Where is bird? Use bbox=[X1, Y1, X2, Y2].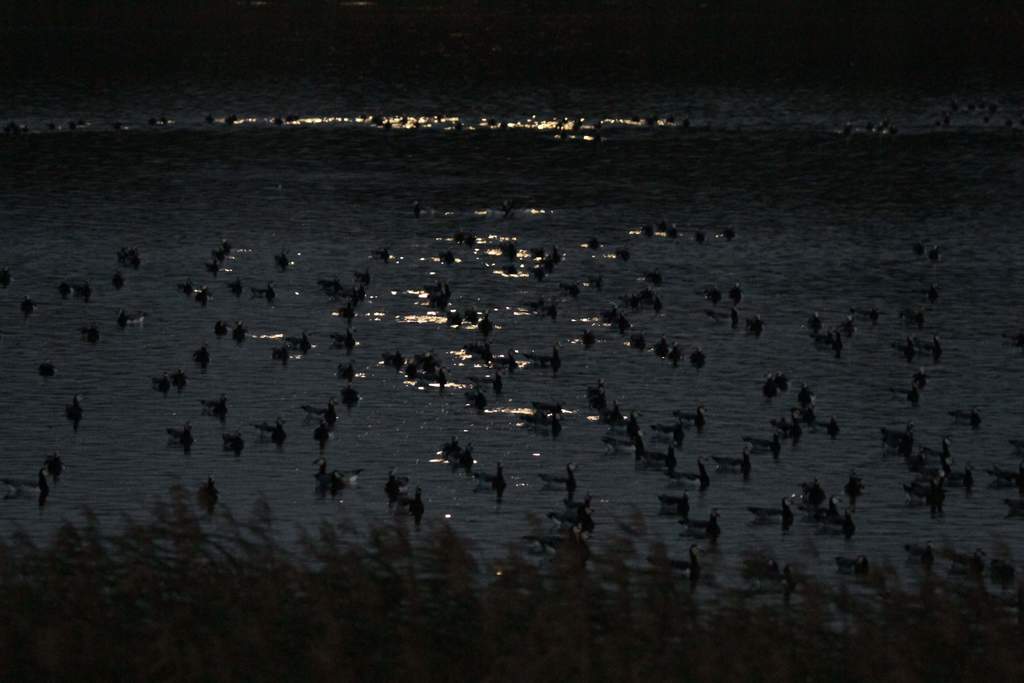
bbox=[678, 507, 723, 539].
